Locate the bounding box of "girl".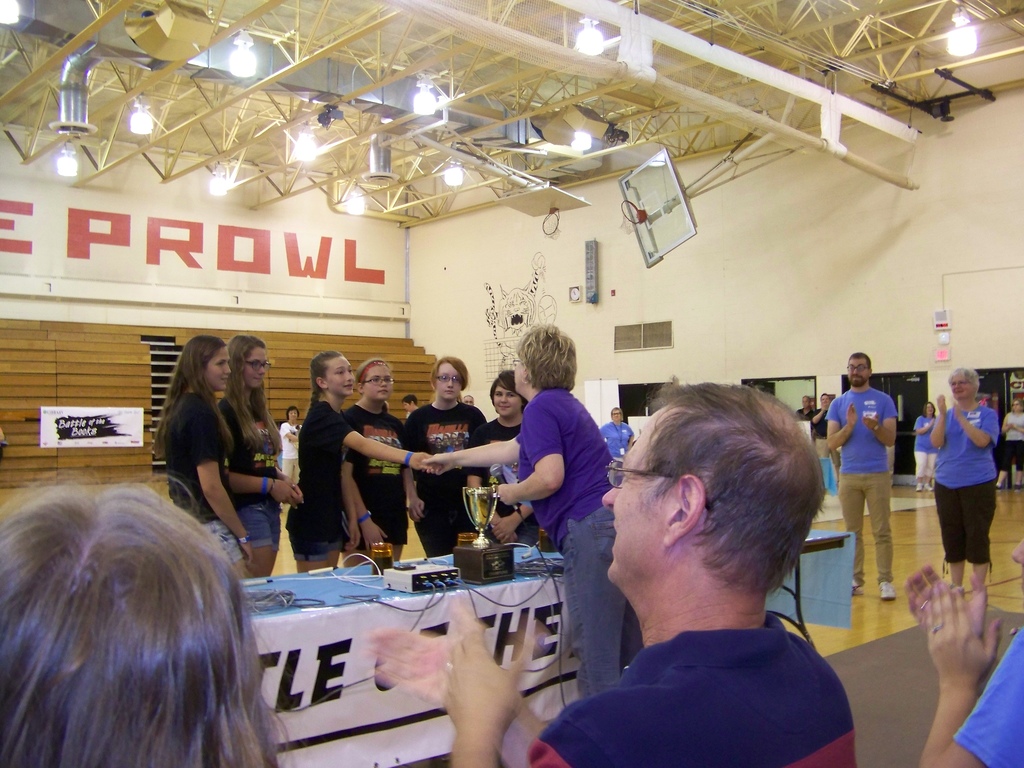
Bounding box: pyautogui.locateOnScreen(149, 332, 252, 576).
